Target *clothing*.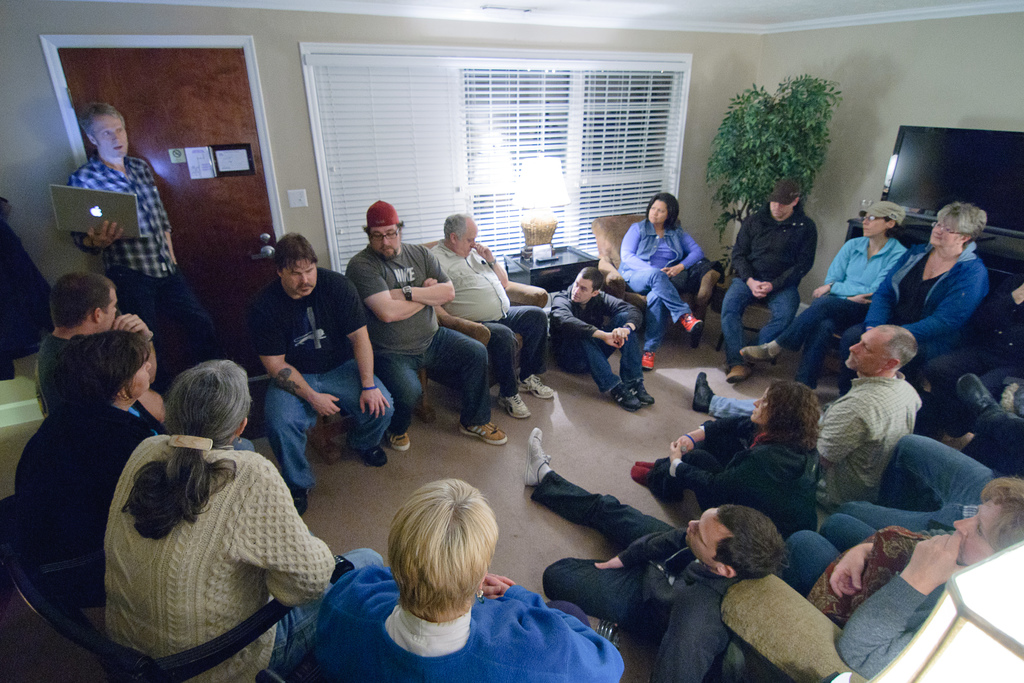
Target region: {"x1": 863, "y1": 234, "x2": 988, "y2": 364}.
